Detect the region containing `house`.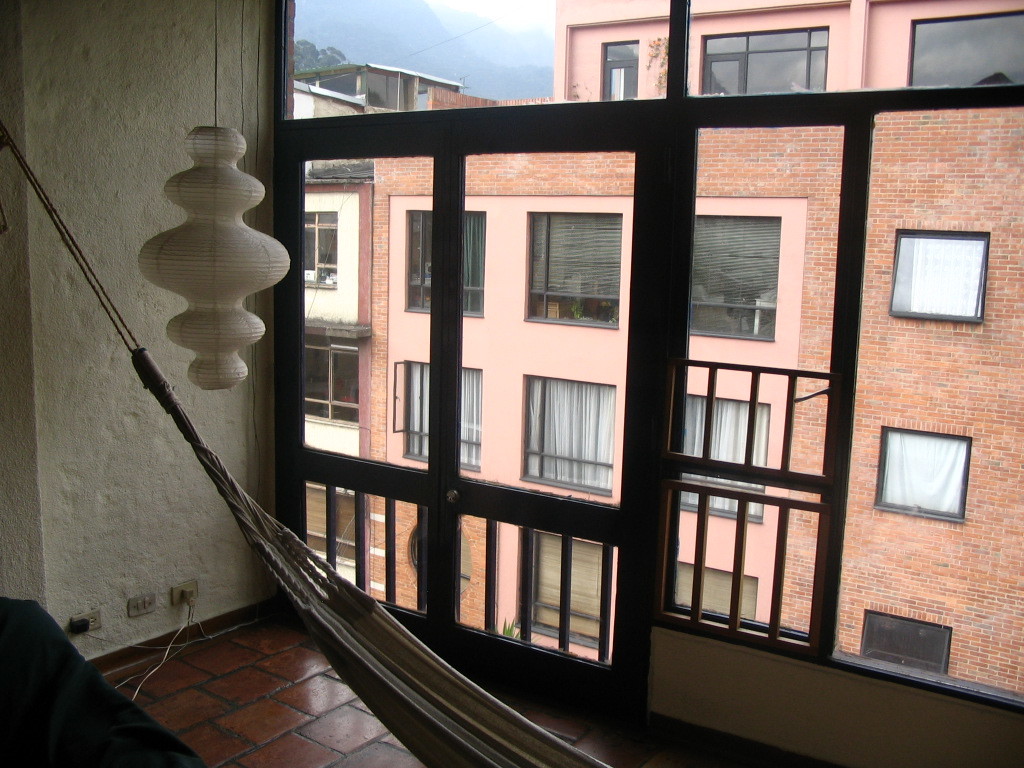
rect(0, 0, 1023, 767).
